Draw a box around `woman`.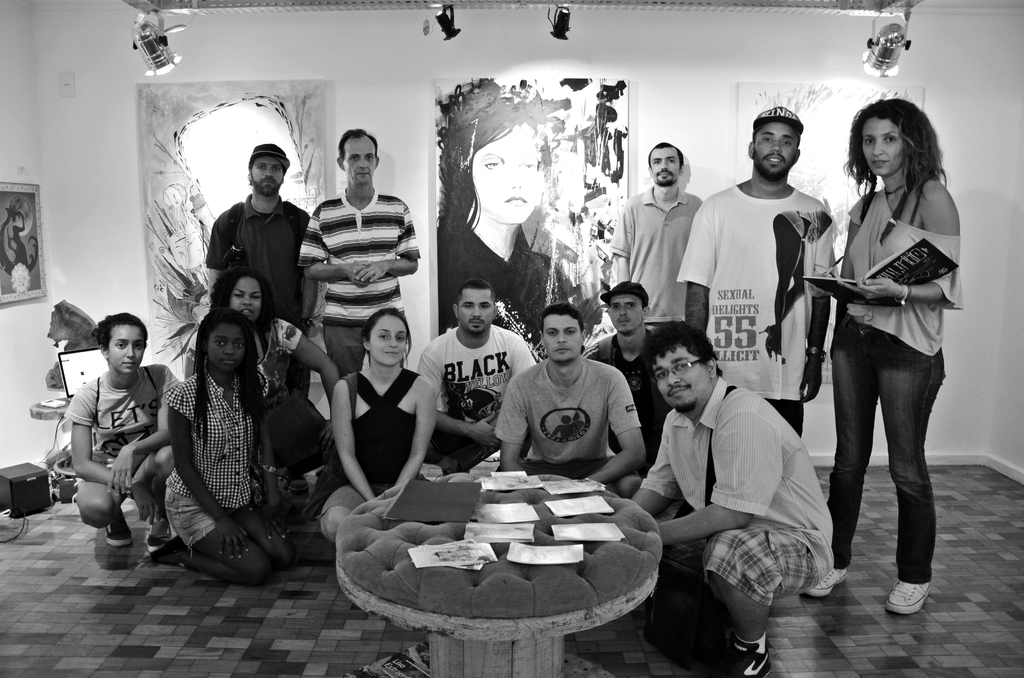
BBox(316, 305, 444, 549).
